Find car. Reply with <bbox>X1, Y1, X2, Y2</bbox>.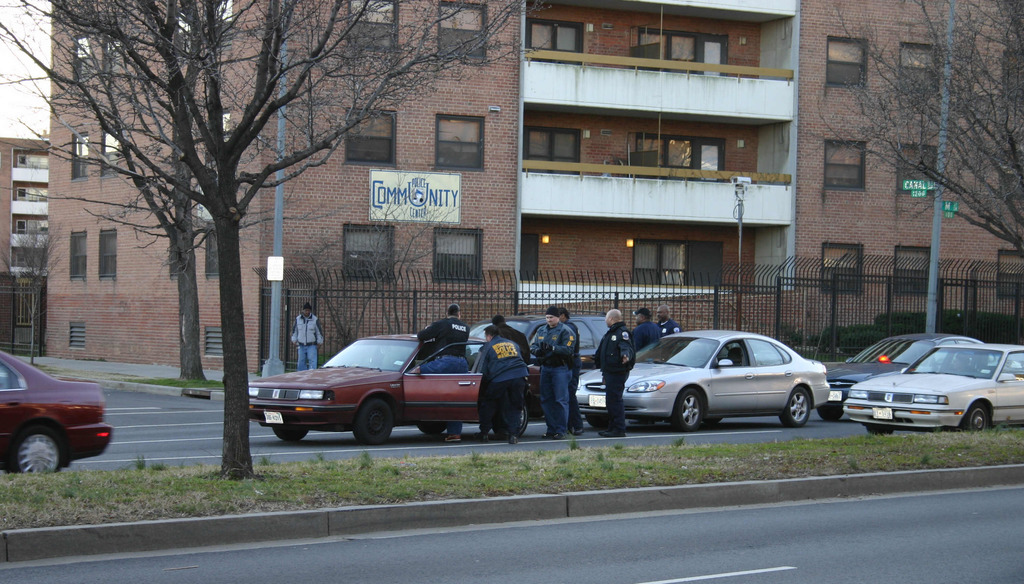
<bbox>249, 331, 541, 444</bbox>.
